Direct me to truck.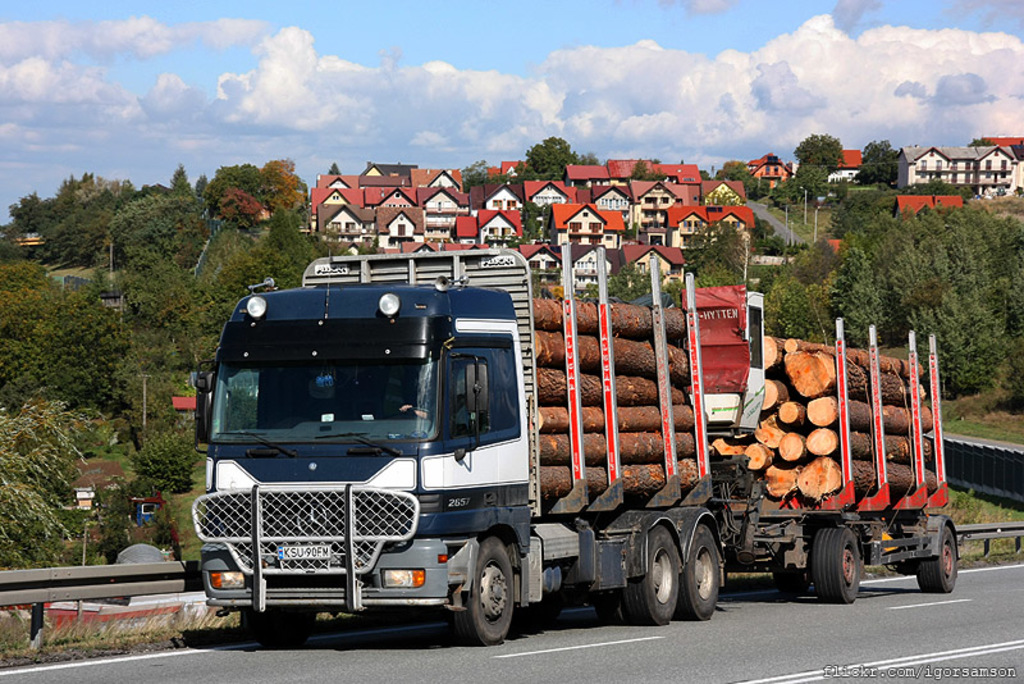
Direction: region(188, 237, 965, 642).
